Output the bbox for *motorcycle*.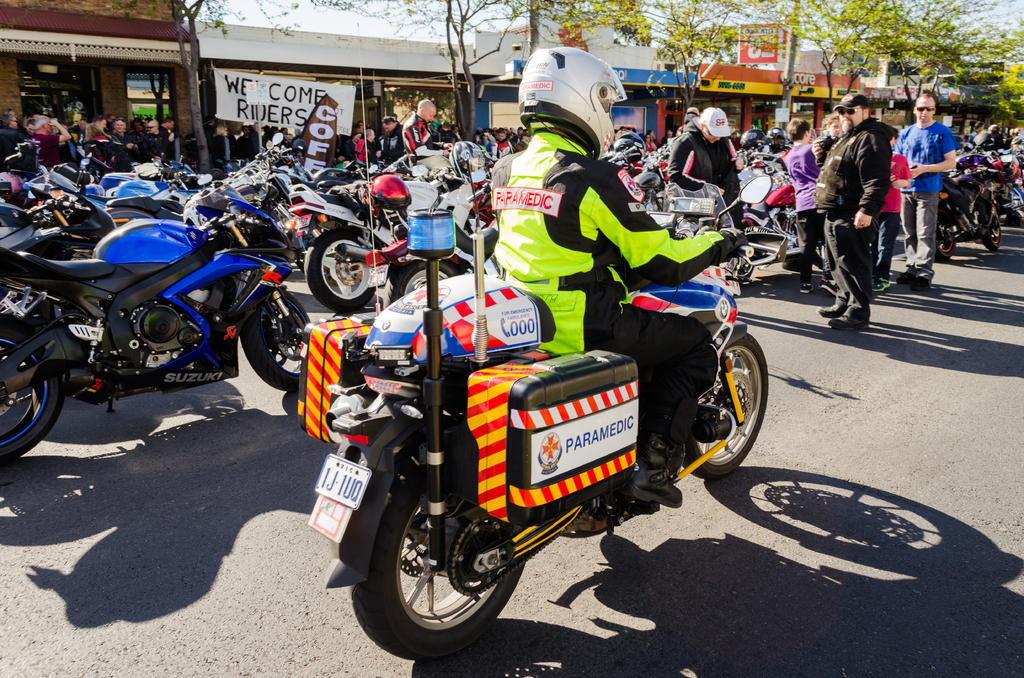
{"left": 739, "top": 172, "right": 800, "bottom": 277}.
